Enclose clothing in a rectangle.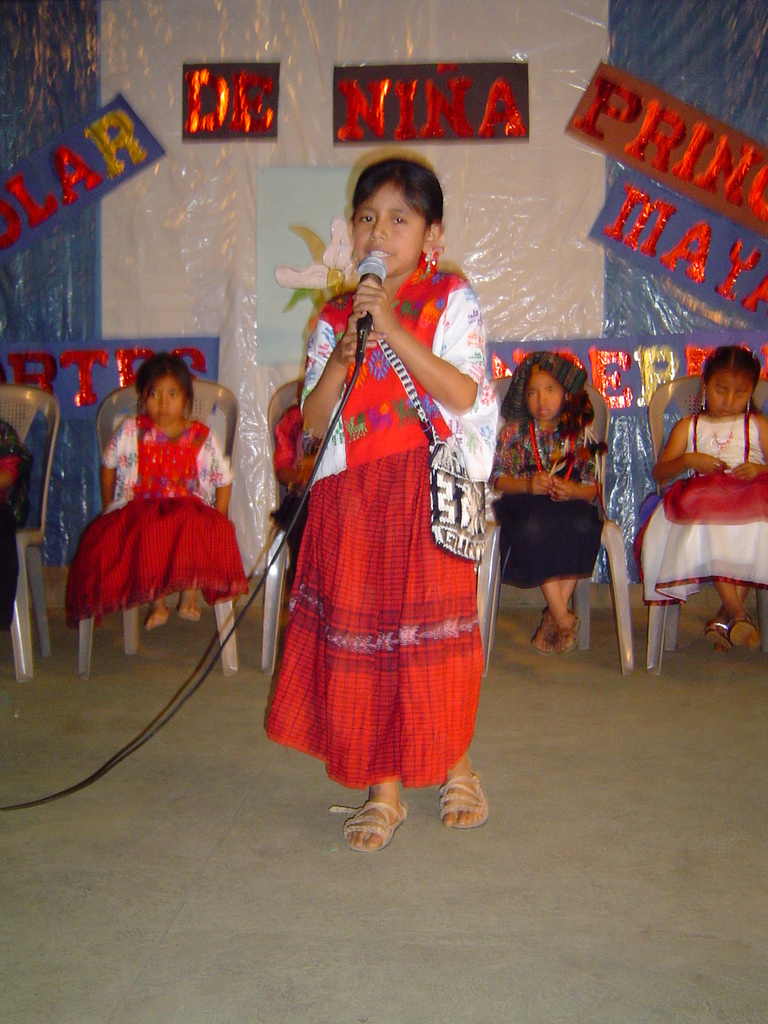
60, 409, 253, 622.
